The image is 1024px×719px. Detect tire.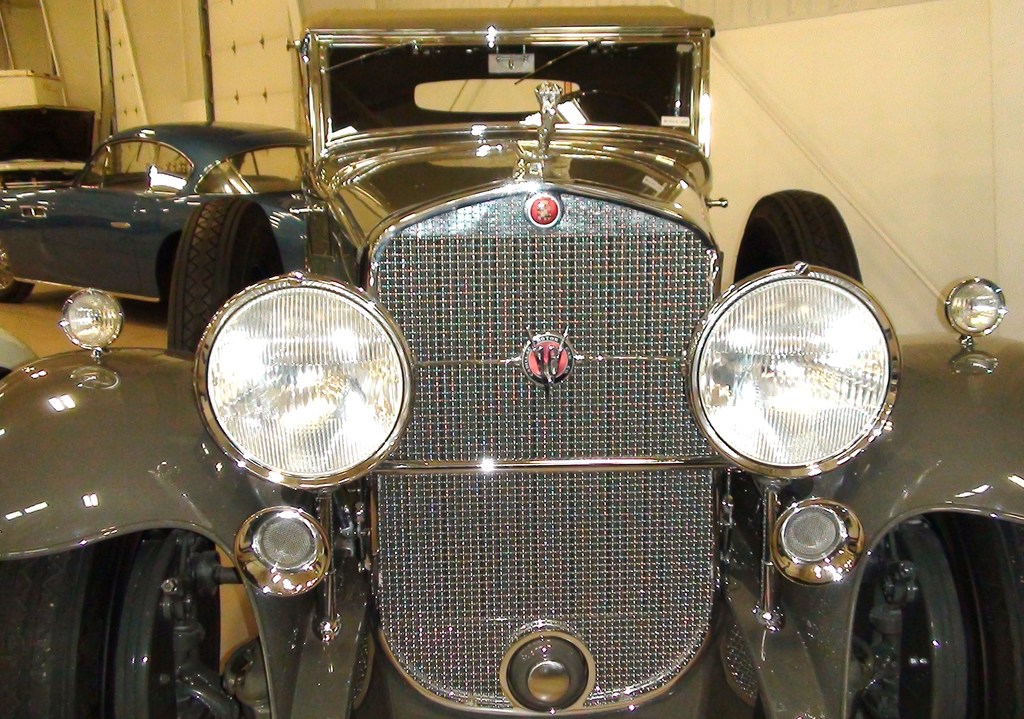
Detection: detection(0, 238, 33, 301).
